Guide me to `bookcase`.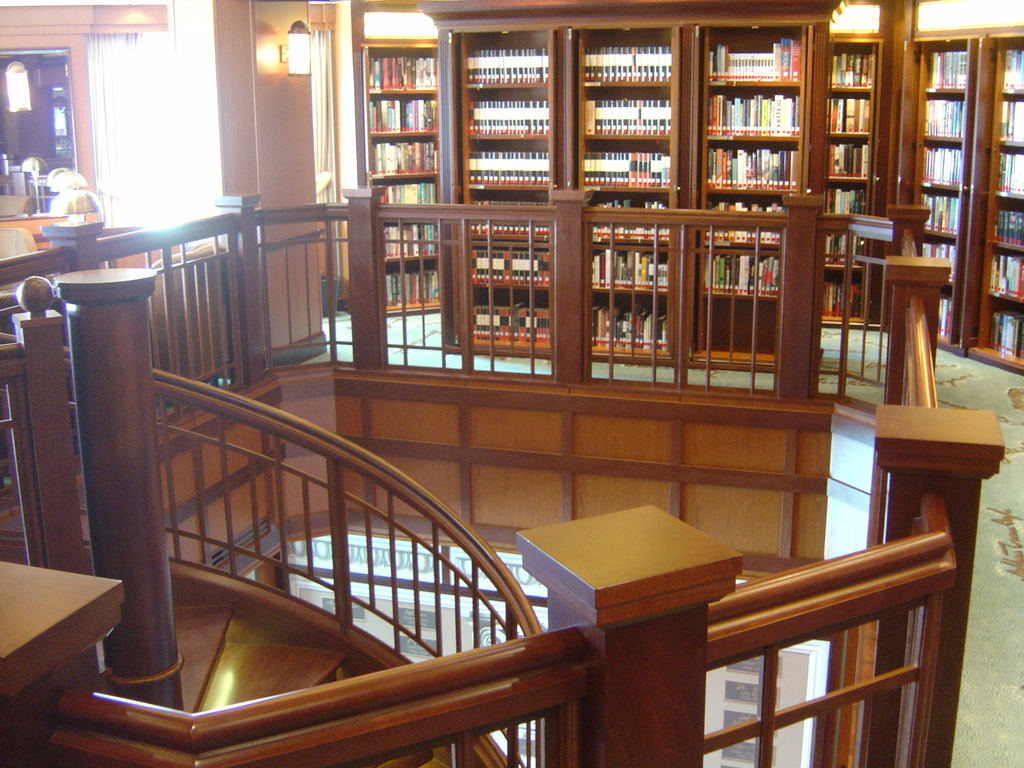
Guidance: rect(361, 30, 897, 406).
